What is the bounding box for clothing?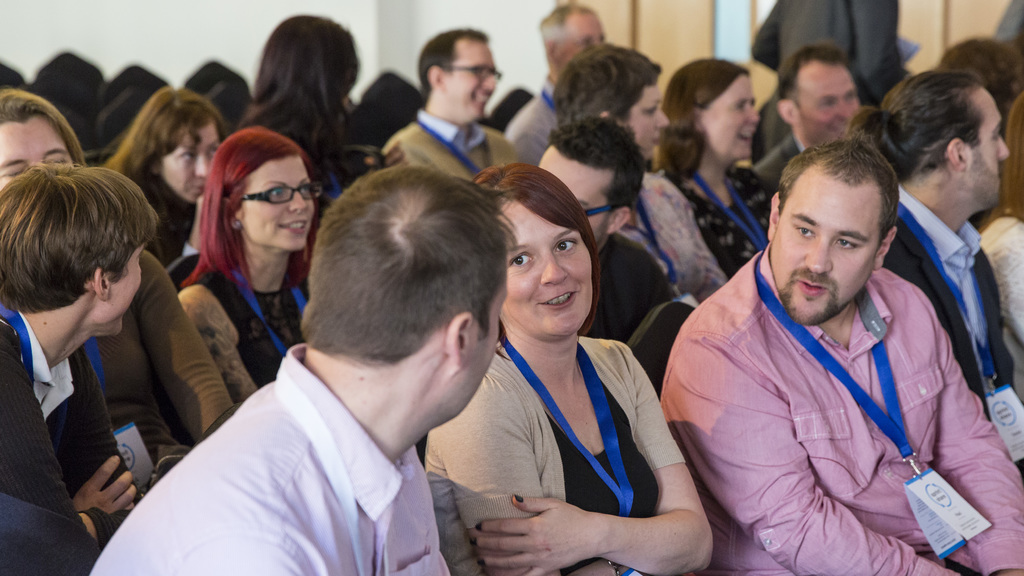
(664,200,1012,566).
